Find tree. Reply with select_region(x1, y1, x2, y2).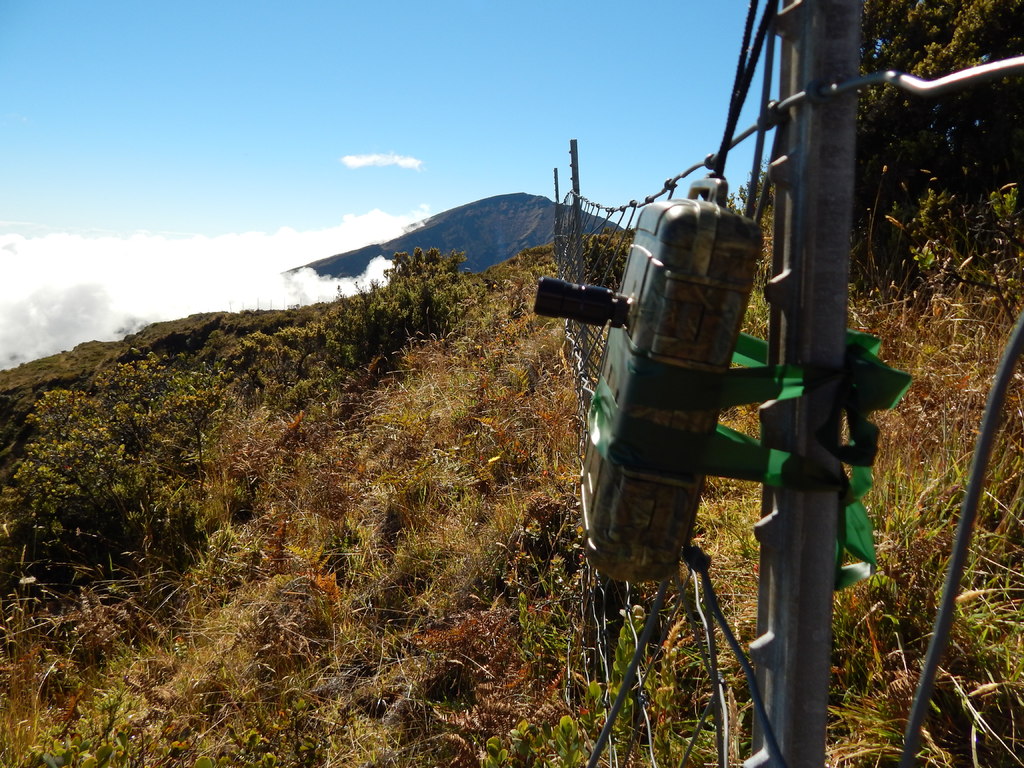
select_region(425, 250, 439, 268).
